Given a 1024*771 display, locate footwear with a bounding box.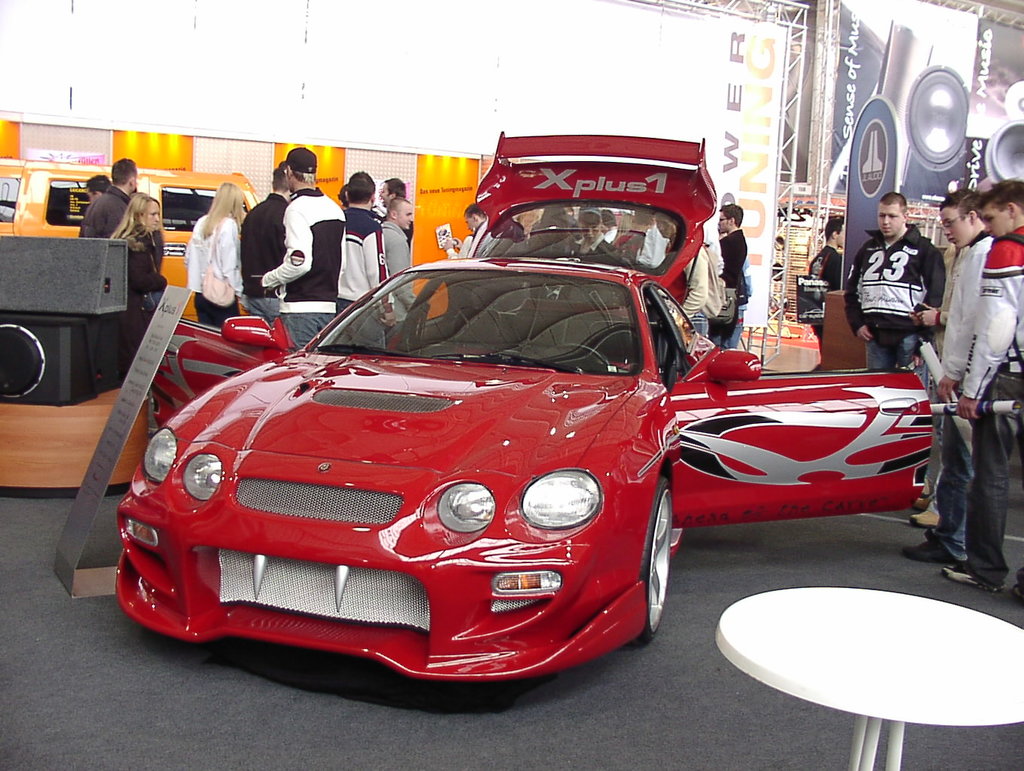
Located: box=[937, 558, 1000, 591].
